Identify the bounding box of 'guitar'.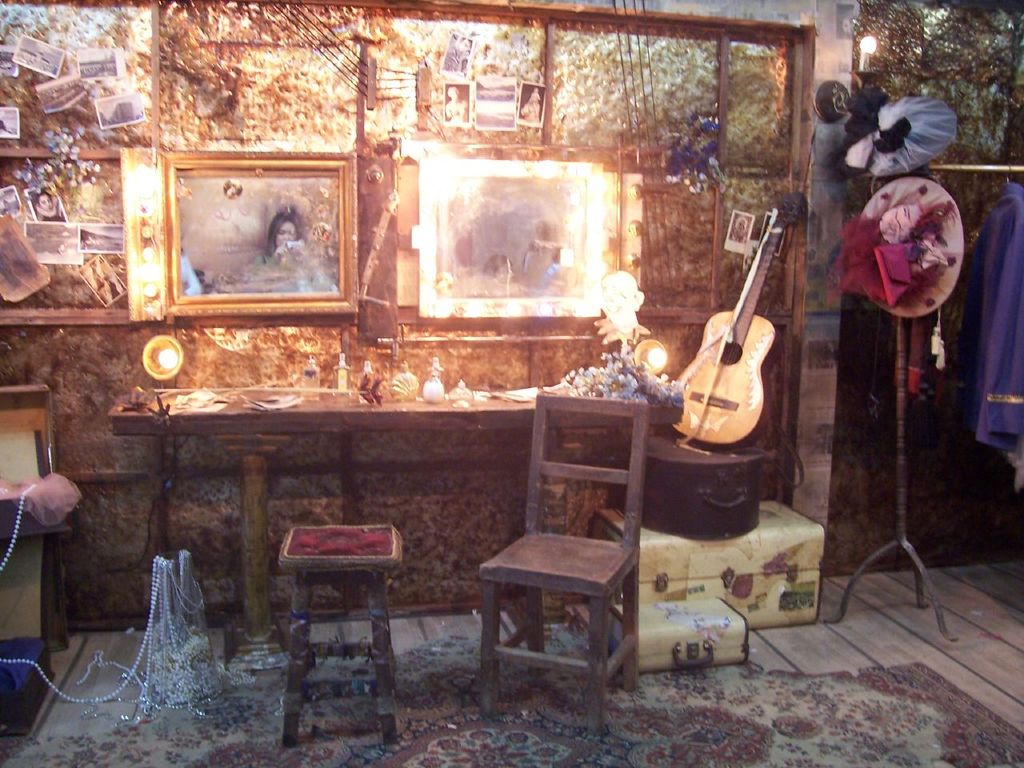
crop(666, 208, 789, 470).
